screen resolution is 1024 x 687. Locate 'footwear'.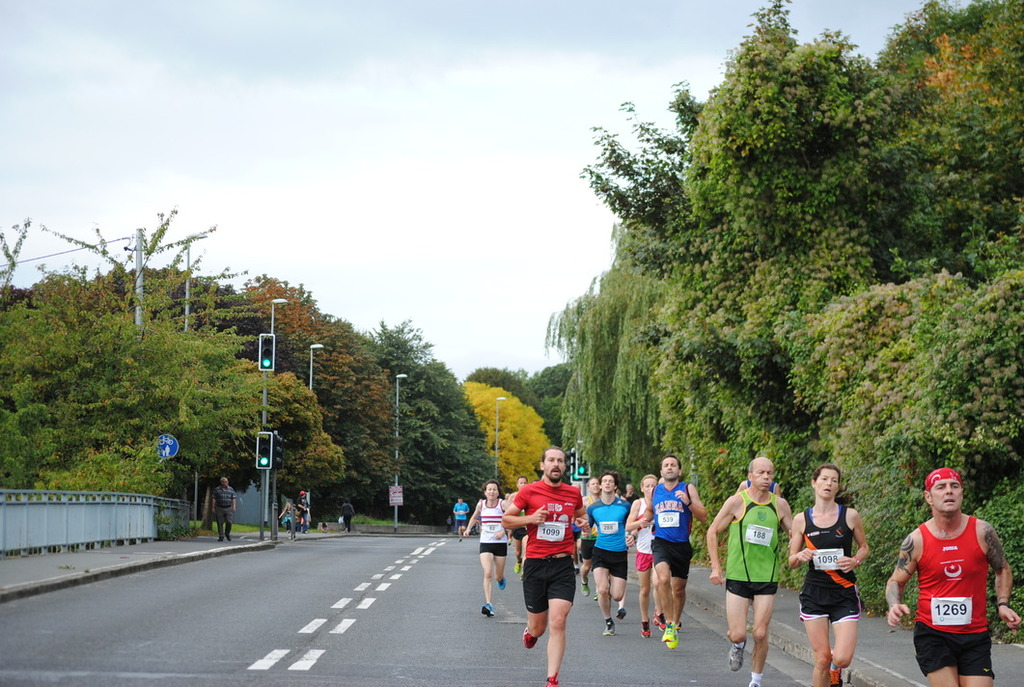
rect(599, 625, 616, 636).
